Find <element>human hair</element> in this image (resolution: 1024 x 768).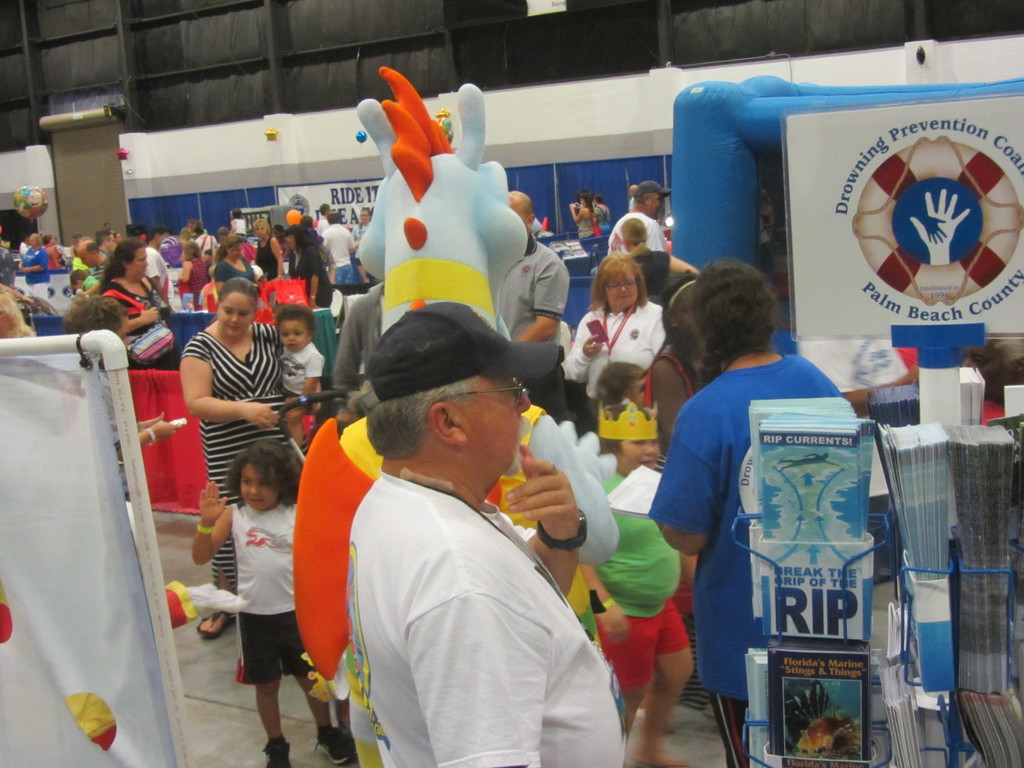
[left=319, top=203, right=330, bottom=214].
